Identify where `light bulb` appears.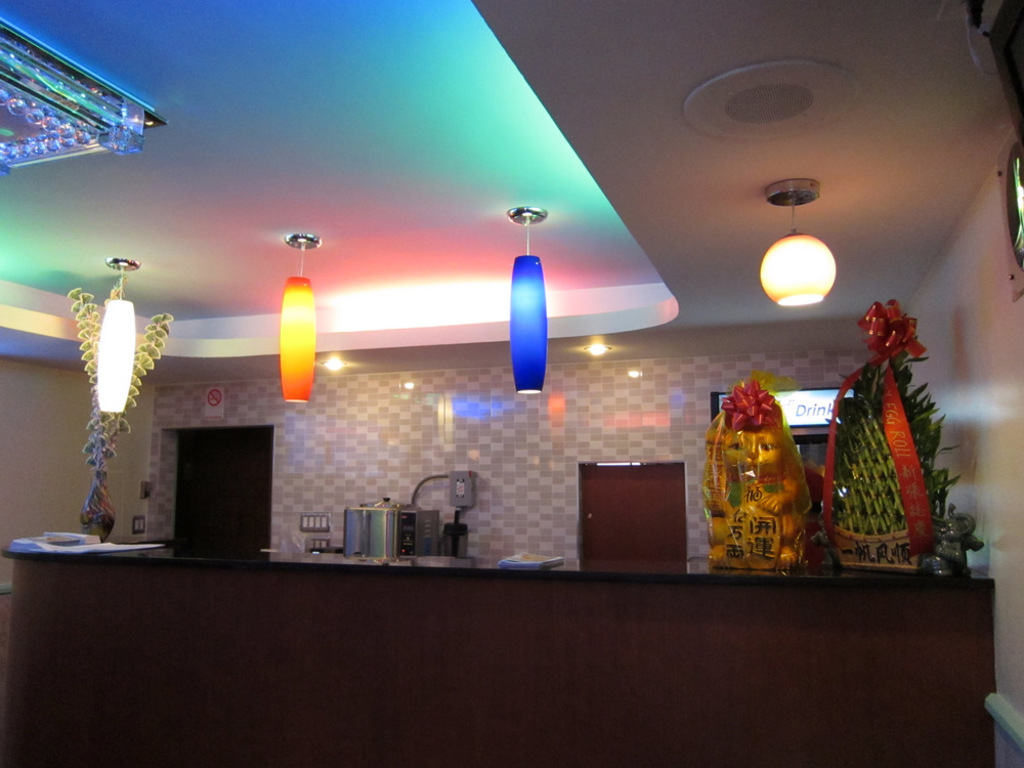
Appears at [328, 358, 339, 368].
